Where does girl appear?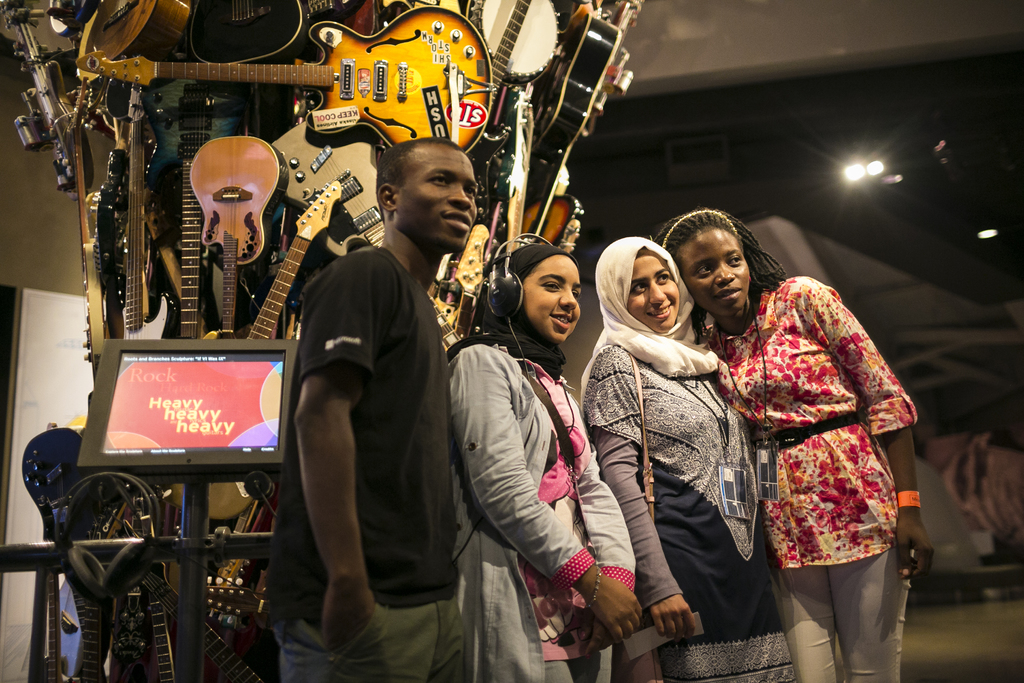
Appears at rect(575, 236, 798, 682).
